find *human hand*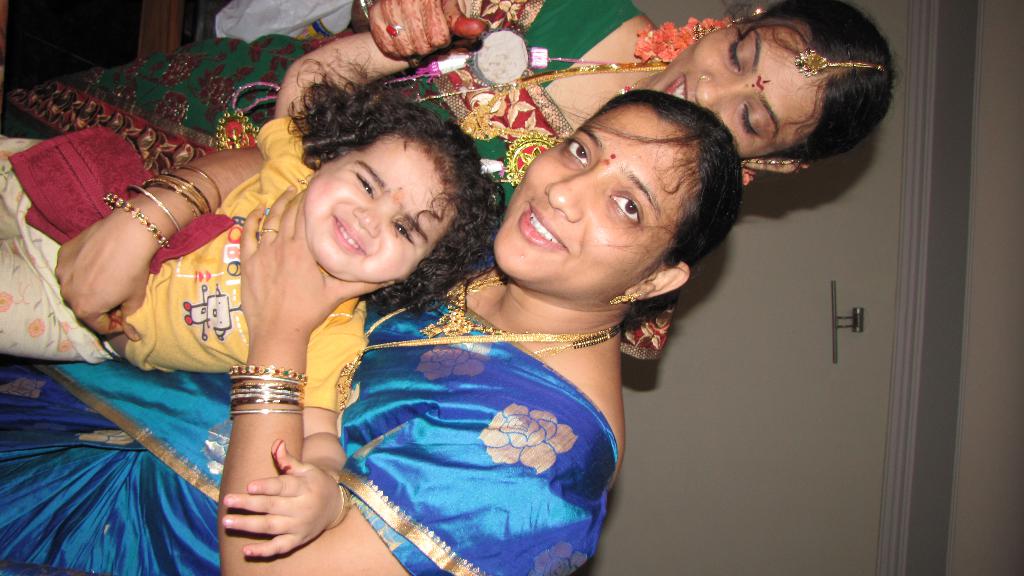
pyautogui.locateOnScreen(364, 0, 485, 61)
